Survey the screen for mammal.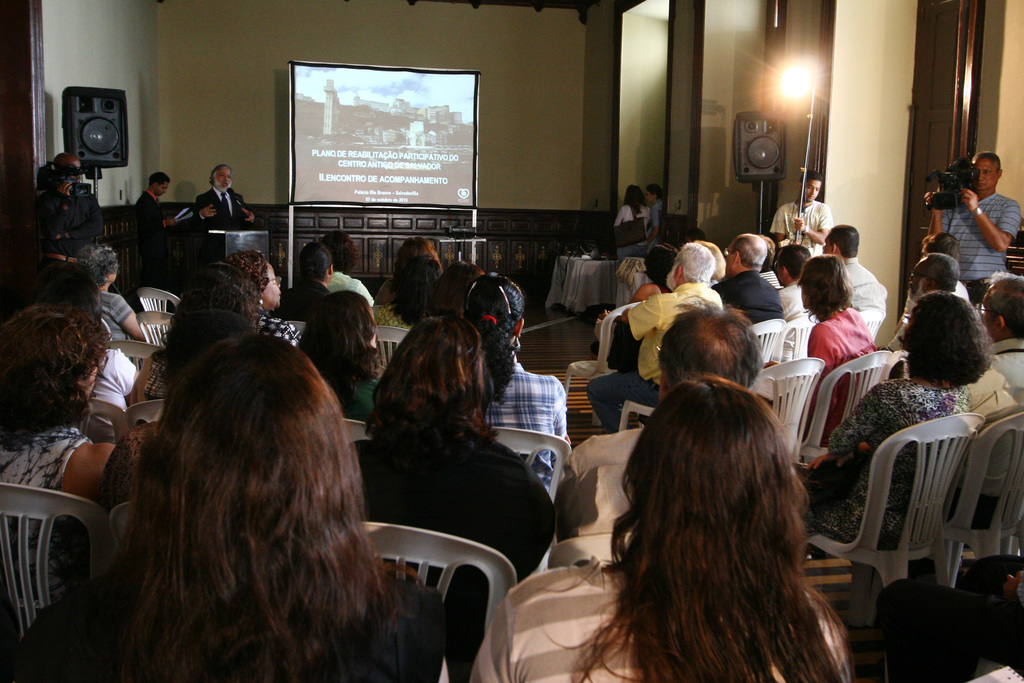
Survey found: [left=874, top=551, right=1023, bottom=682].
